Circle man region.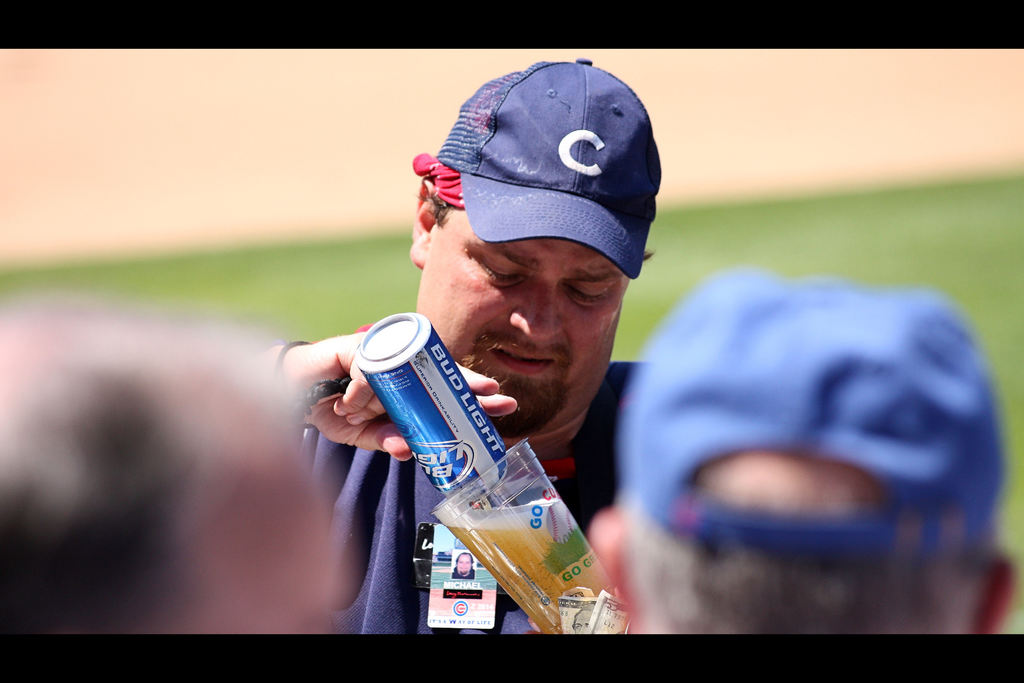
Region: (289, 100, 709, 648).
